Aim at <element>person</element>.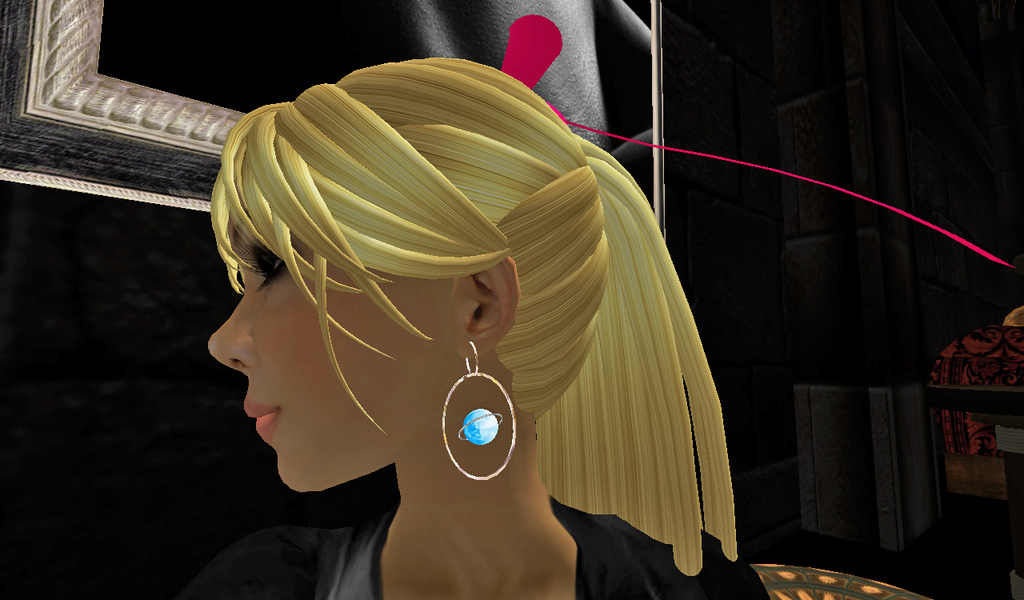
Aimed at 205,54,774,599.
